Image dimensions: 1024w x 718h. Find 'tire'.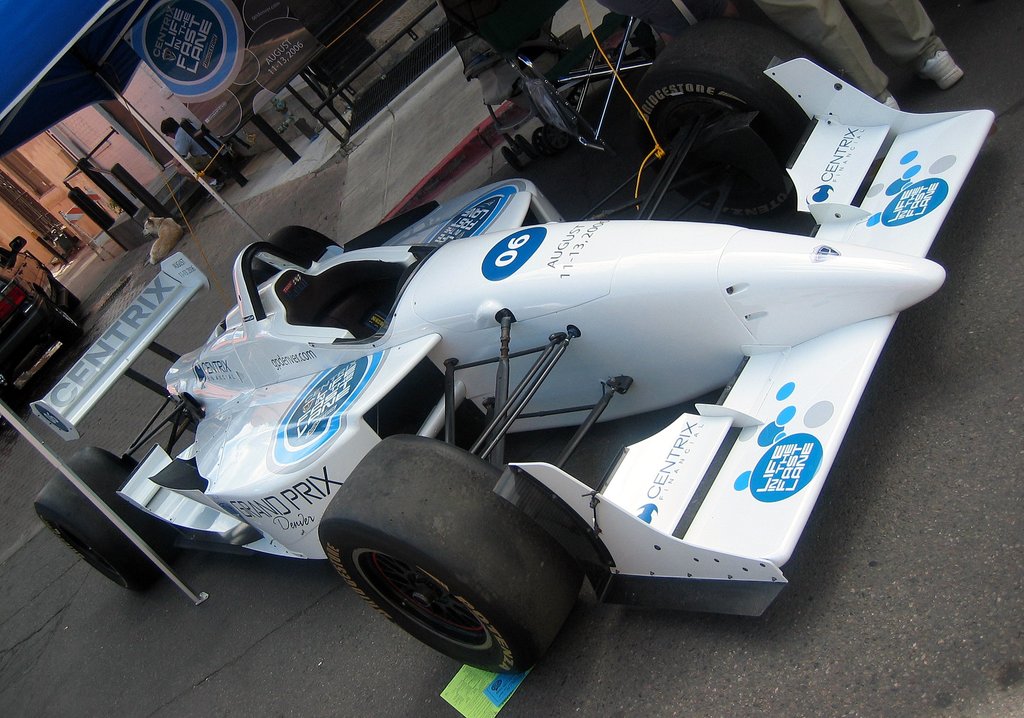
(255, 225, 339, 273).
